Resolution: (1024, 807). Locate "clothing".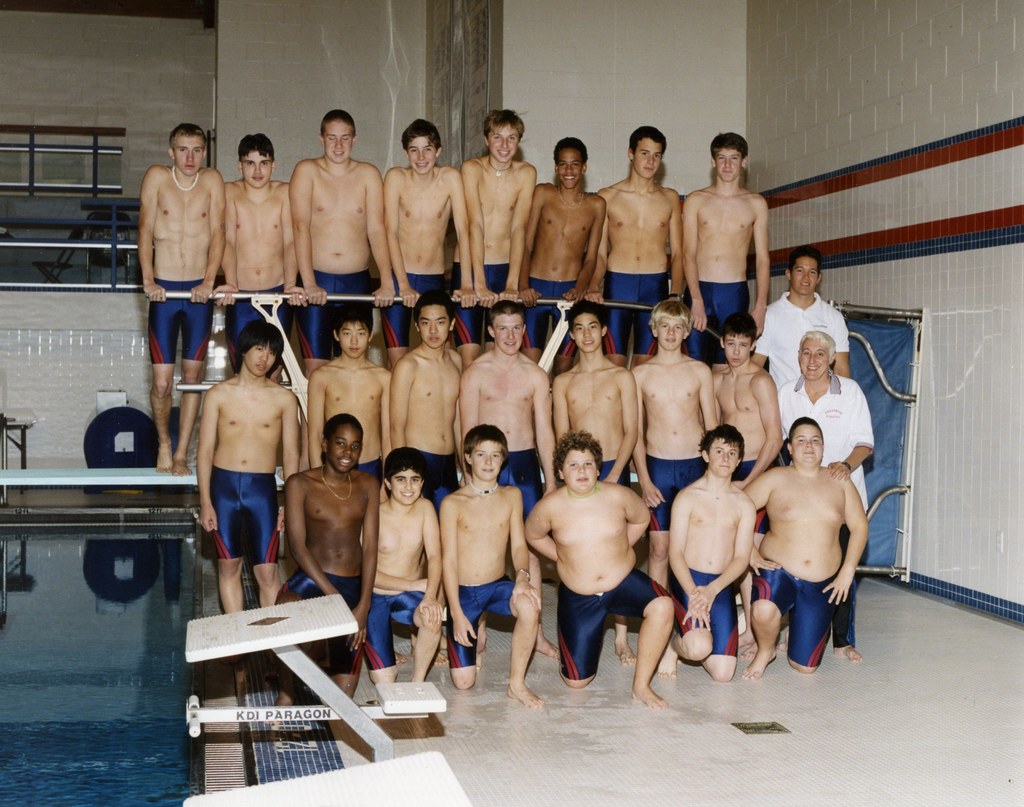
(523,278,586,358).
